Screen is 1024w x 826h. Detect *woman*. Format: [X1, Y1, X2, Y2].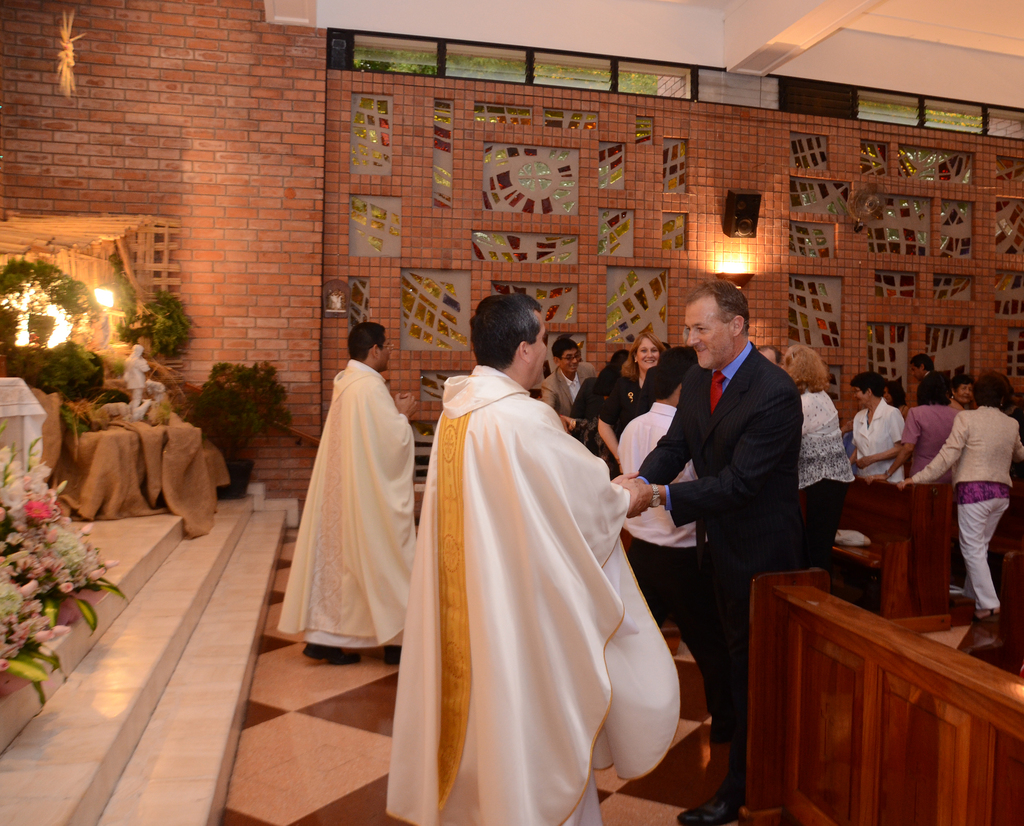
[952, 368, 979, 410].
